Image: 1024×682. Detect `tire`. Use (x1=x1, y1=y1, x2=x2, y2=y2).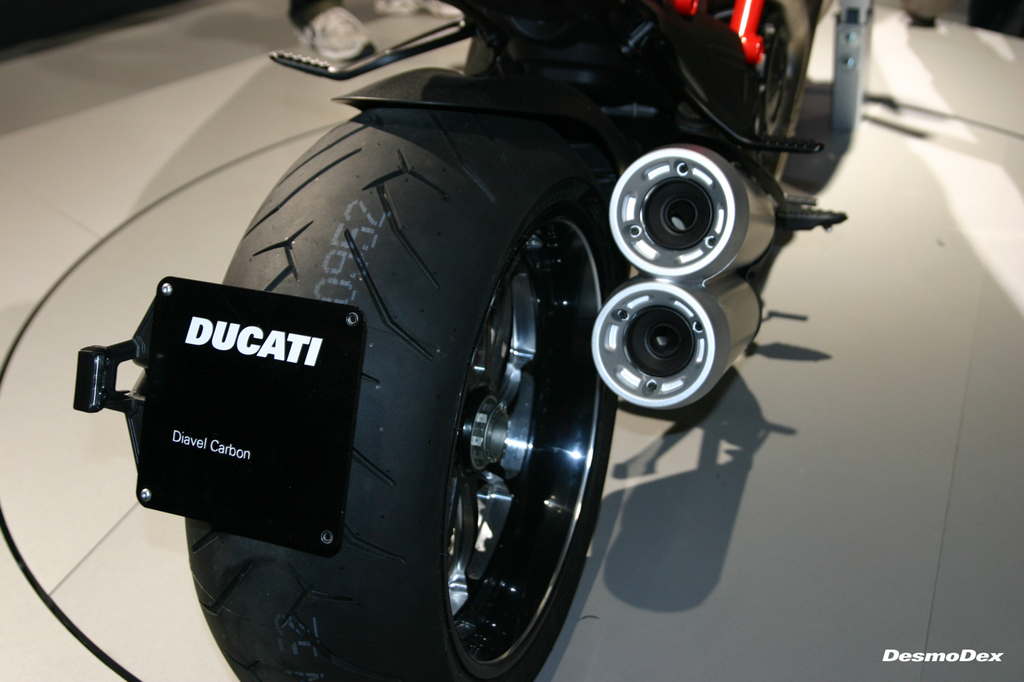
(x1=218, y1=98, x2=609, y2=681).
